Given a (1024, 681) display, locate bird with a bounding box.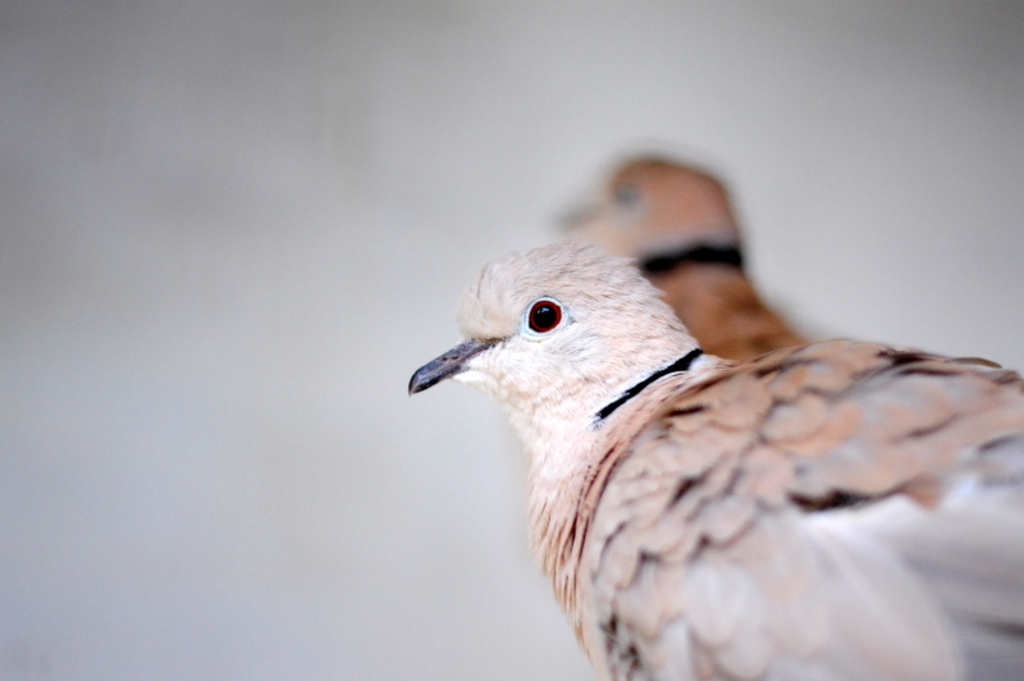
Located: Rect(552, 156, 813, 361).
